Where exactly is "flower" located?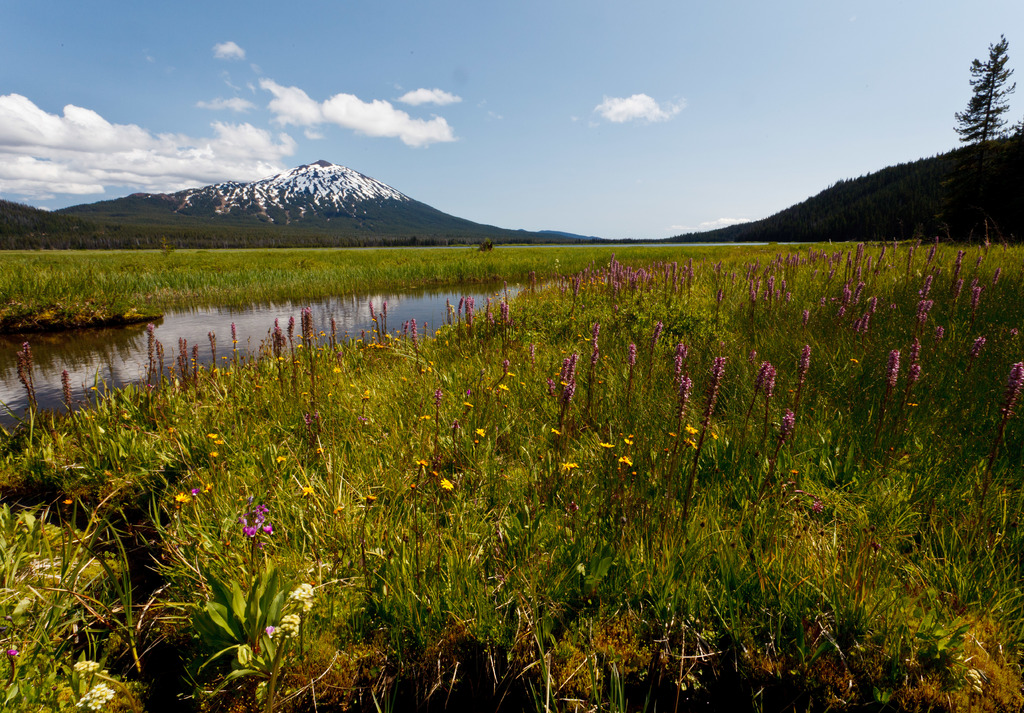
Its bounding box is x1=243 y1=504 x2=271 y2=538.
